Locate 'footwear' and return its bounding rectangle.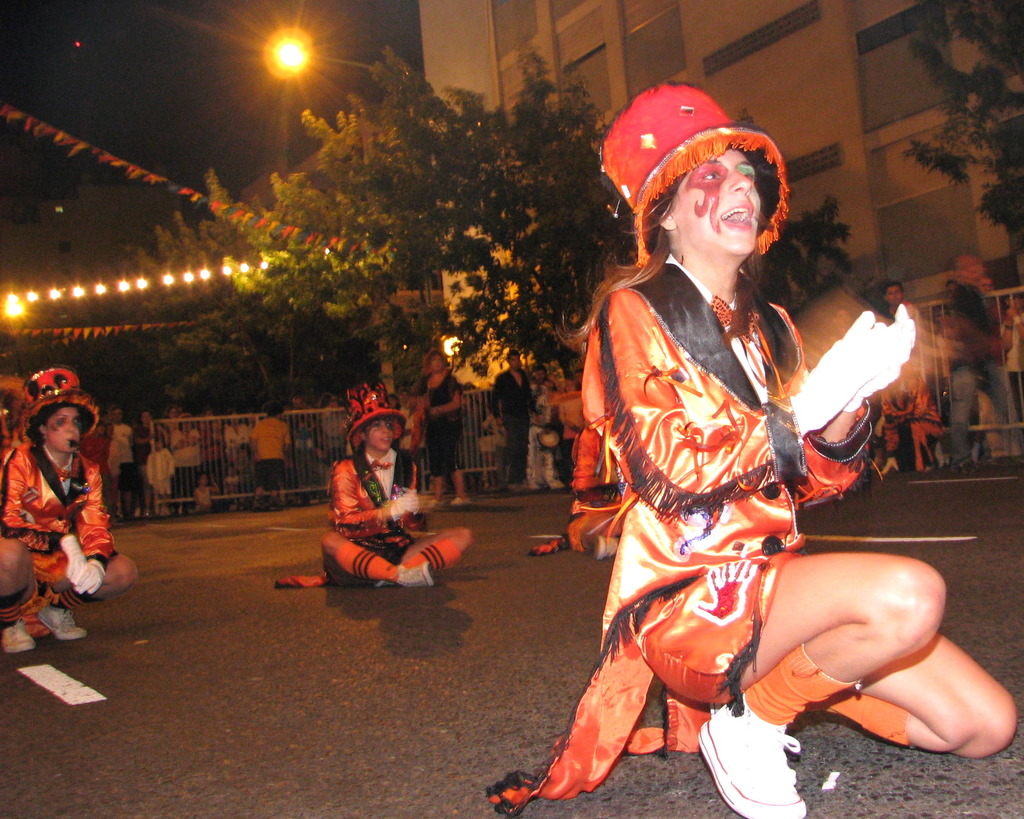
box=[406, 566, 448, 585].
